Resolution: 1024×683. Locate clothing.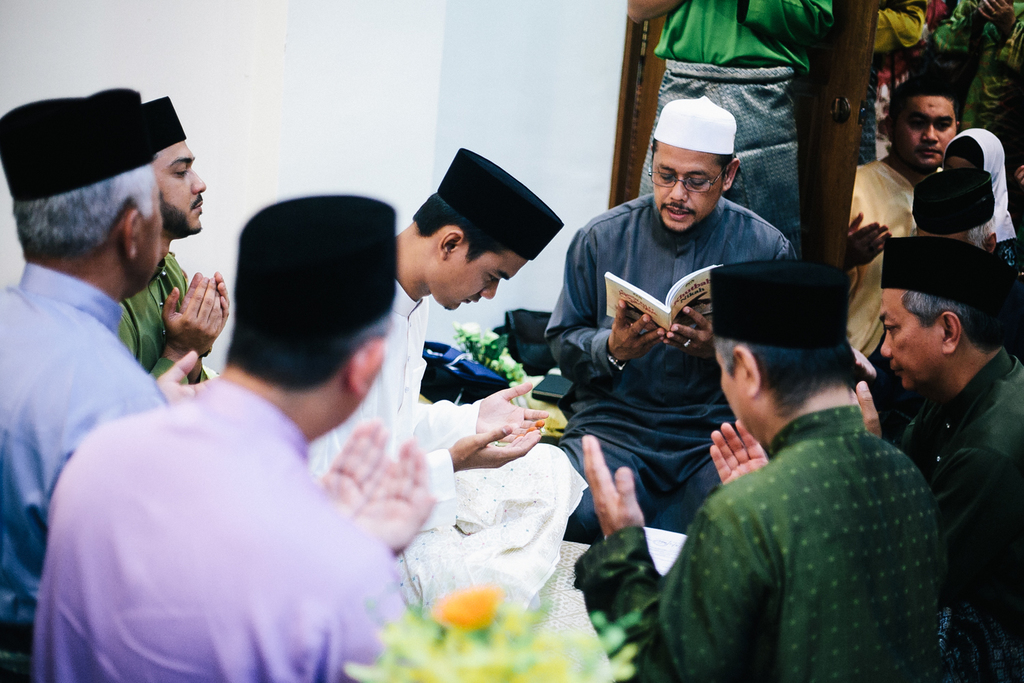
(31,391,425,682).
